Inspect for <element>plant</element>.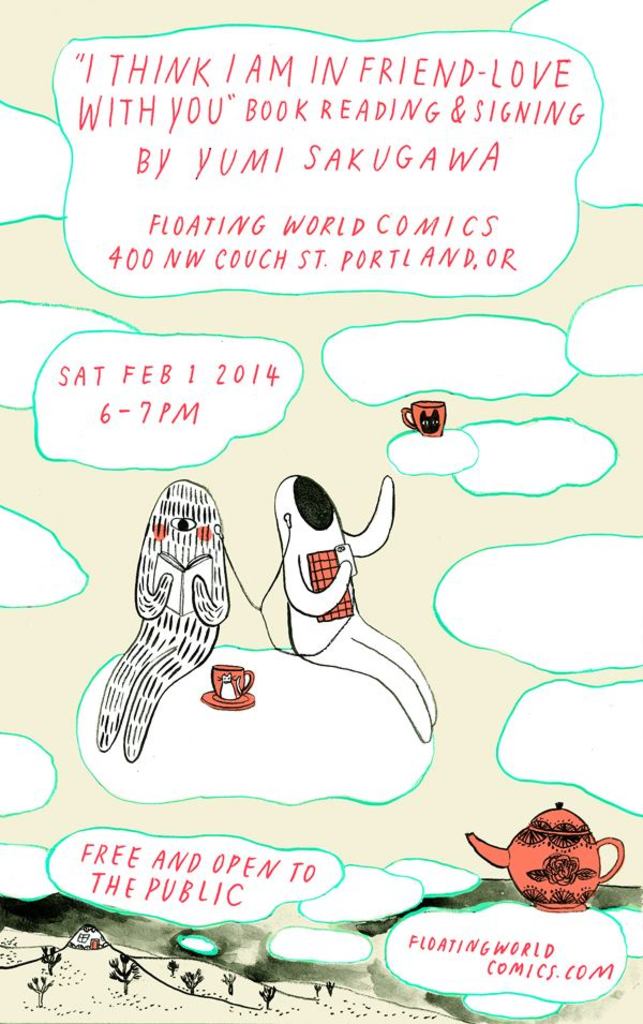
Inspection: region(312, 980, 322, 997).
